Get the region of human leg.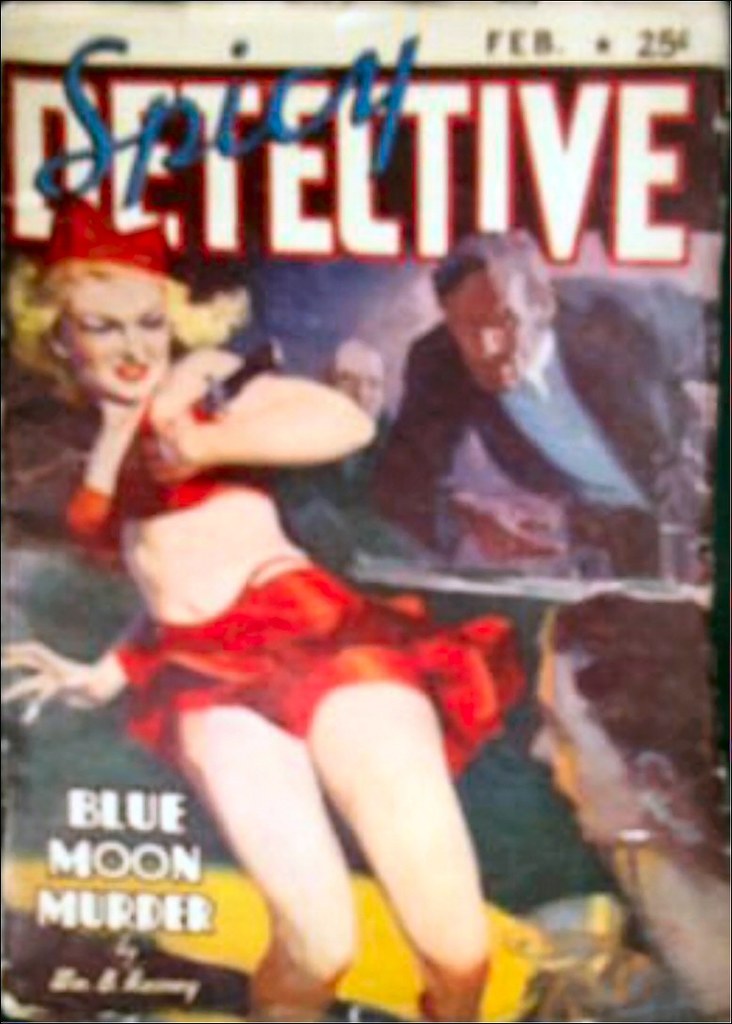
Rect(293, 667, 498, 1023).
